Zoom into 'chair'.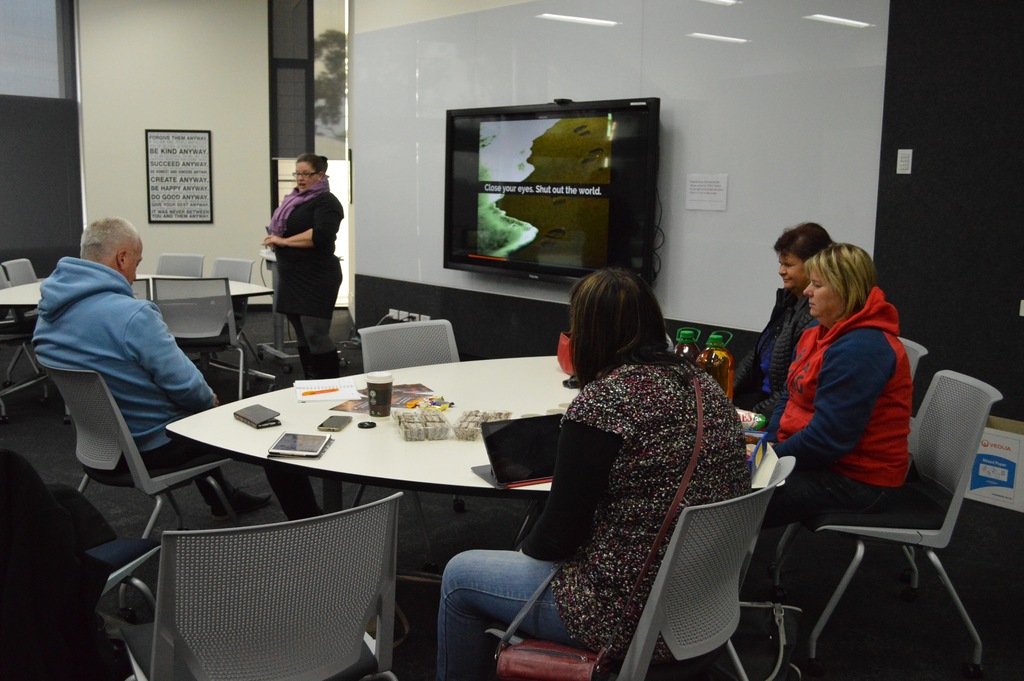
Zoom target: [40, 358, 255, 541].
